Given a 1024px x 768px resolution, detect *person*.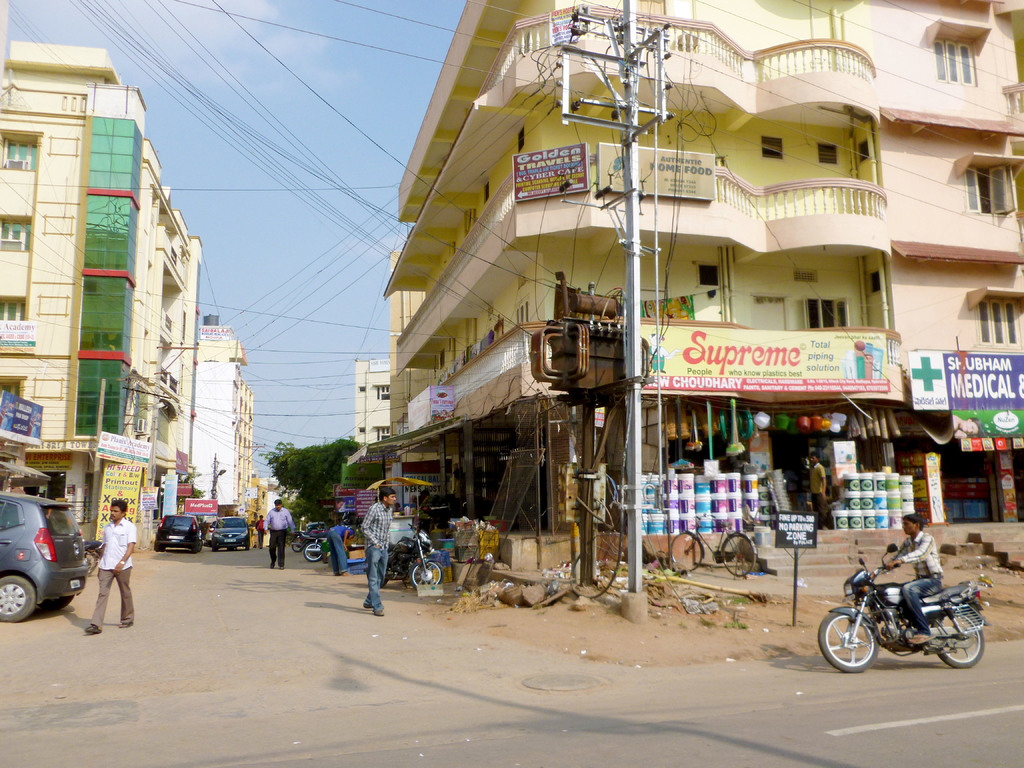
left=863, top=511, right=947, bottom=646.
